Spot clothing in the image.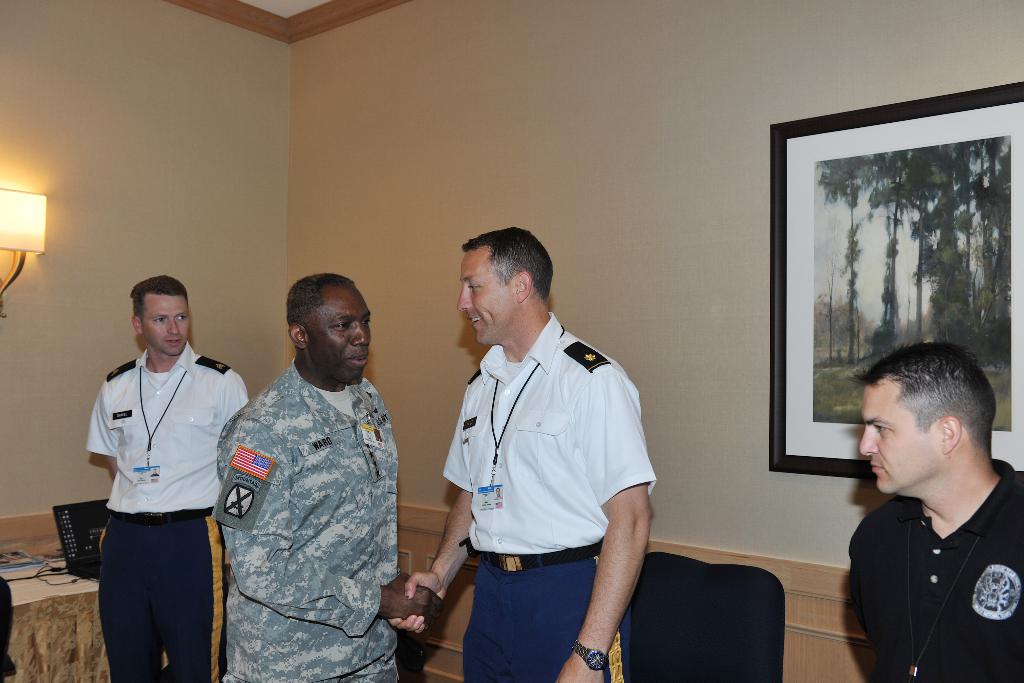
clothing found at <box>83,340,256,508</box>.
